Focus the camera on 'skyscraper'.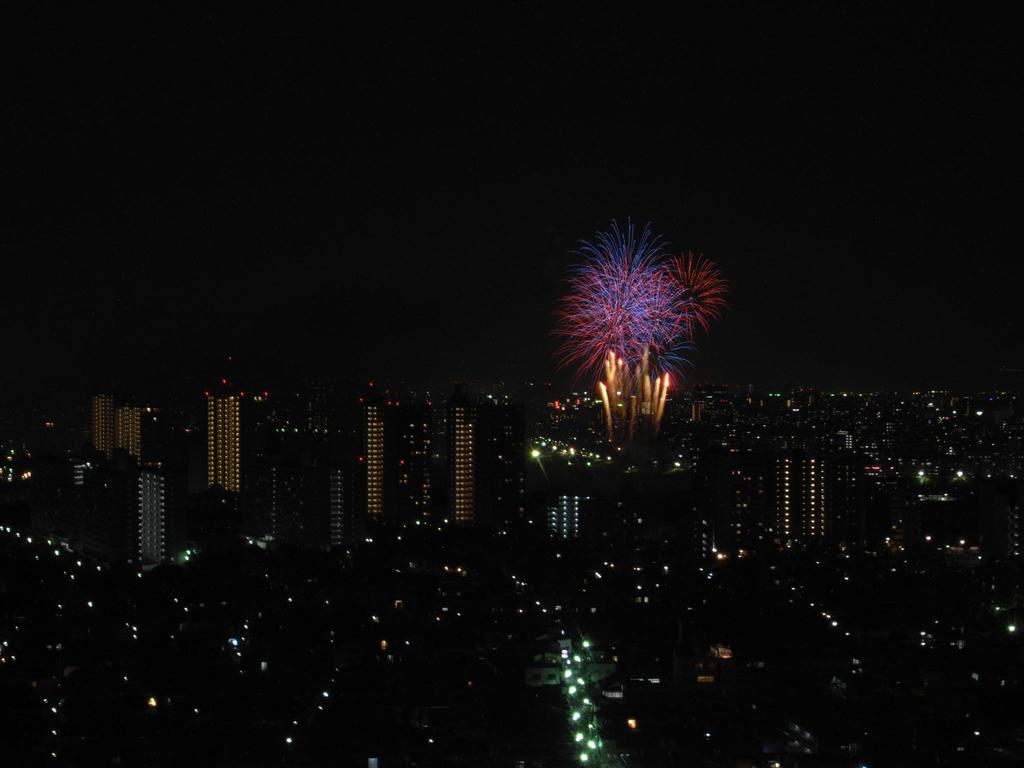
Focus region: {"left": 199, "top": 388, "right": 245, "bottom": 504}.
